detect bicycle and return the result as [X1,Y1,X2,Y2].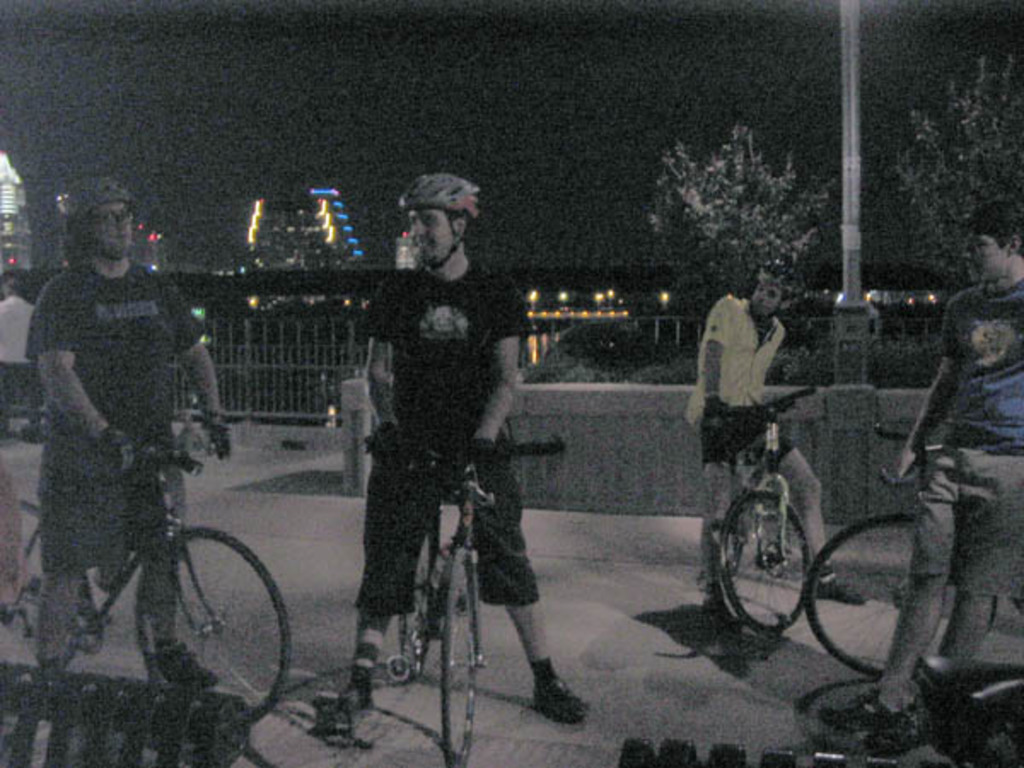
[348,433,553,766].
